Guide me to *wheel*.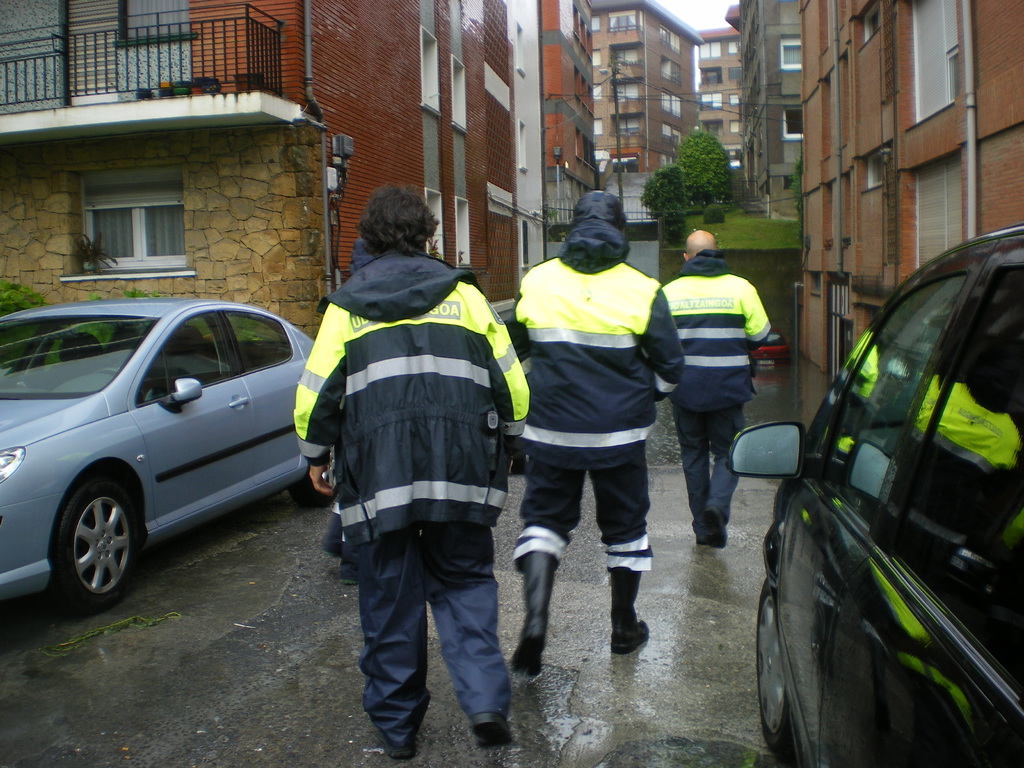
Guidance: <box>54,460,141,613</box>.
